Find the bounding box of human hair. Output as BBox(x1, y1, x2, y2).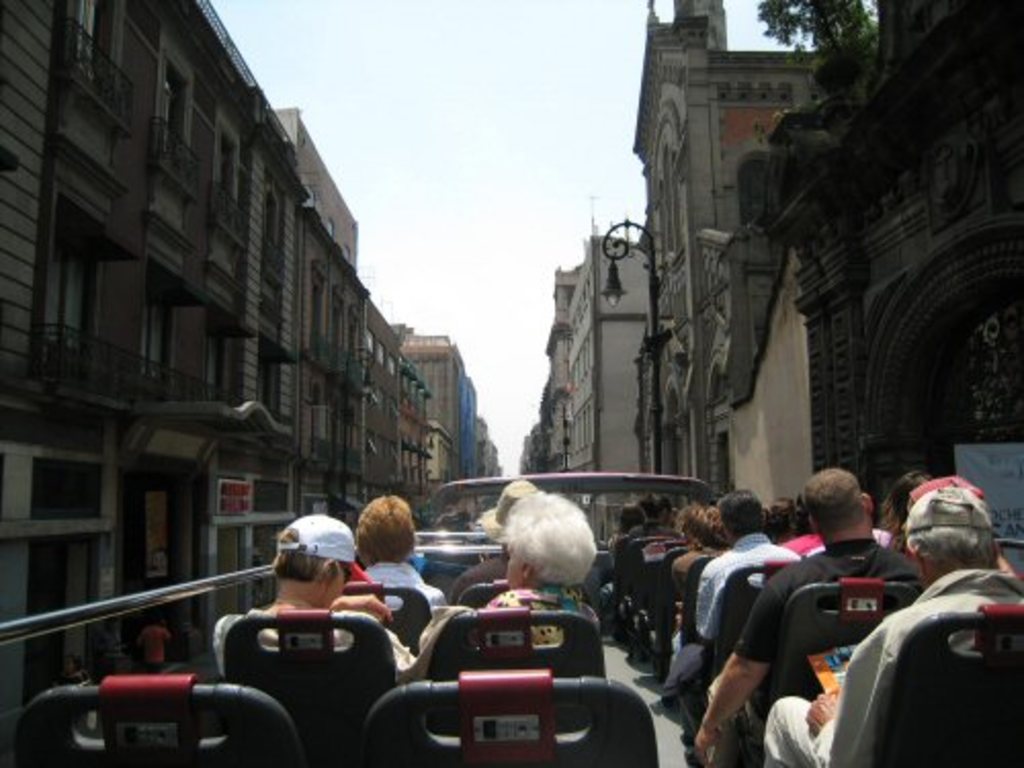
BBox(354, 496, 418, 567).
